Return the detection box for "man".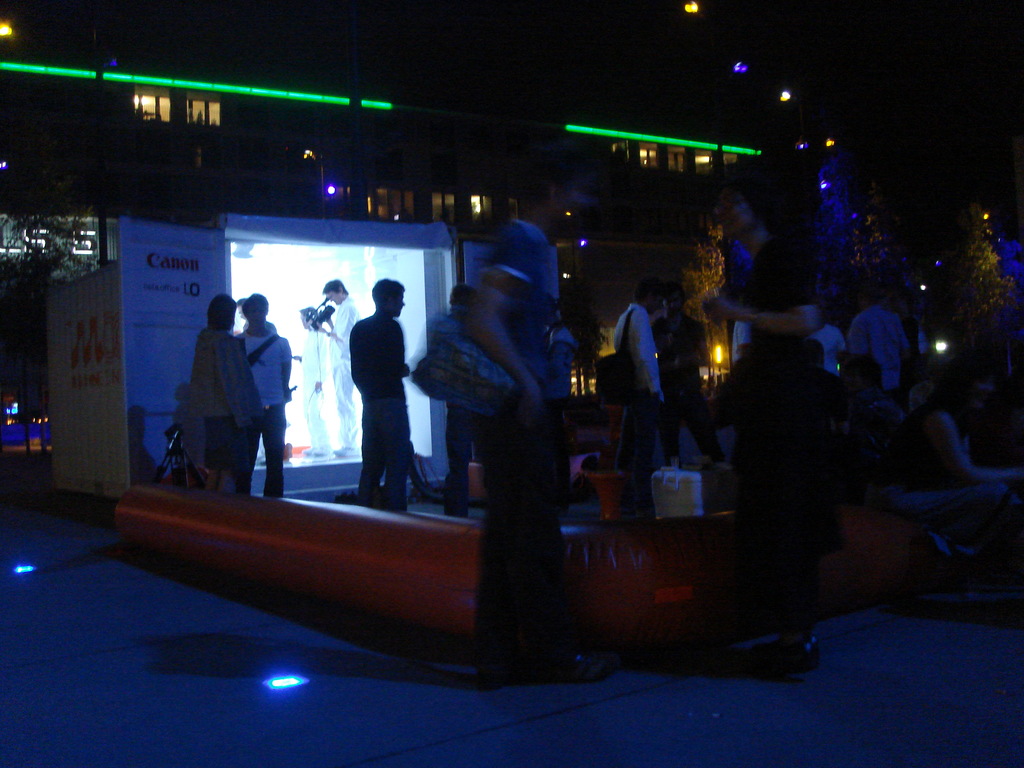
bbox=[245, 294, 290, 500].
